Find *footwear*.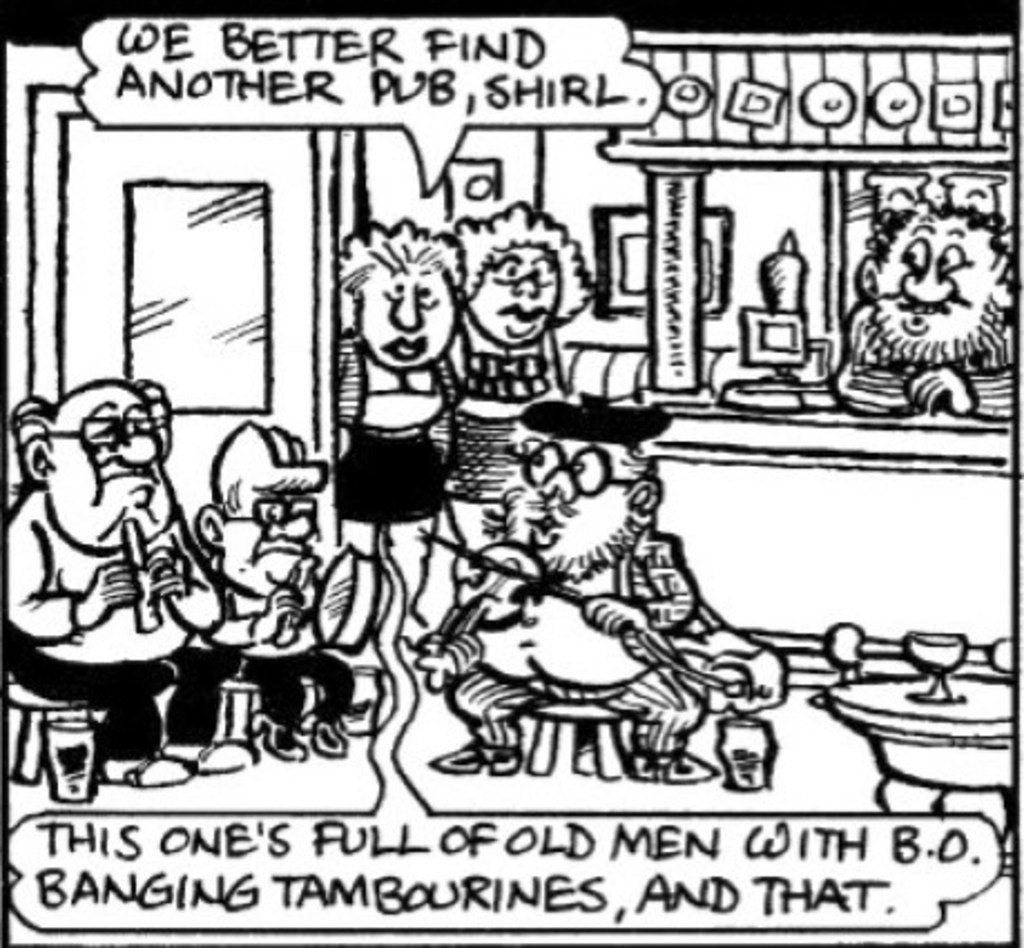
left=645, top=747, right=712, bottom=783.
